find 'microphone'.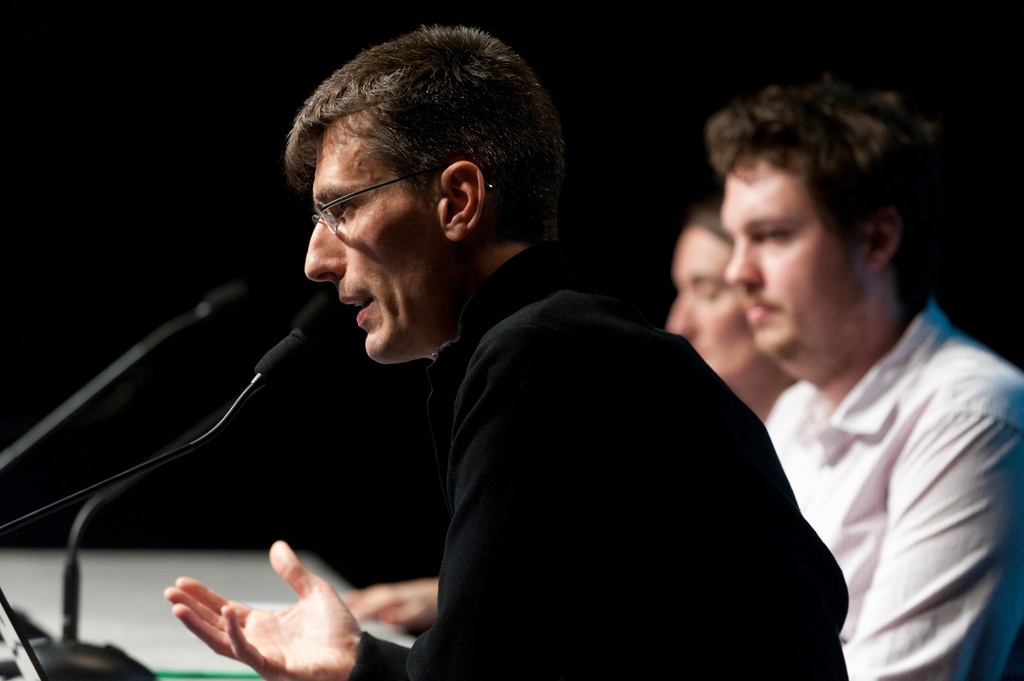
crop(194, 277, 250, 315).
